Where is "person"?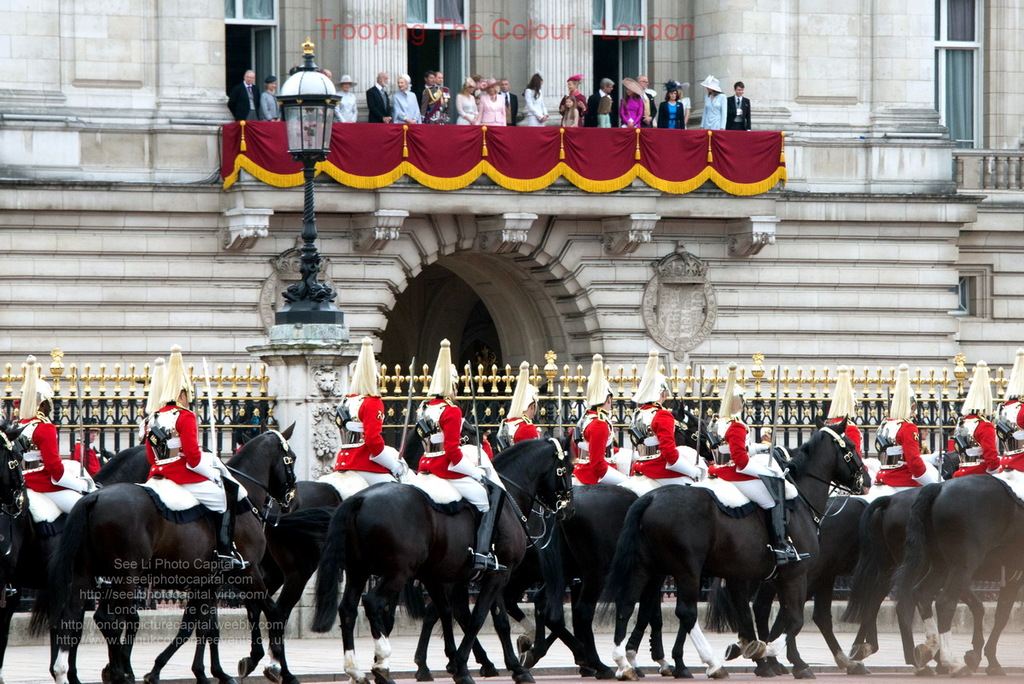
(x1=559, y1=91, x2=573, y2=123).
